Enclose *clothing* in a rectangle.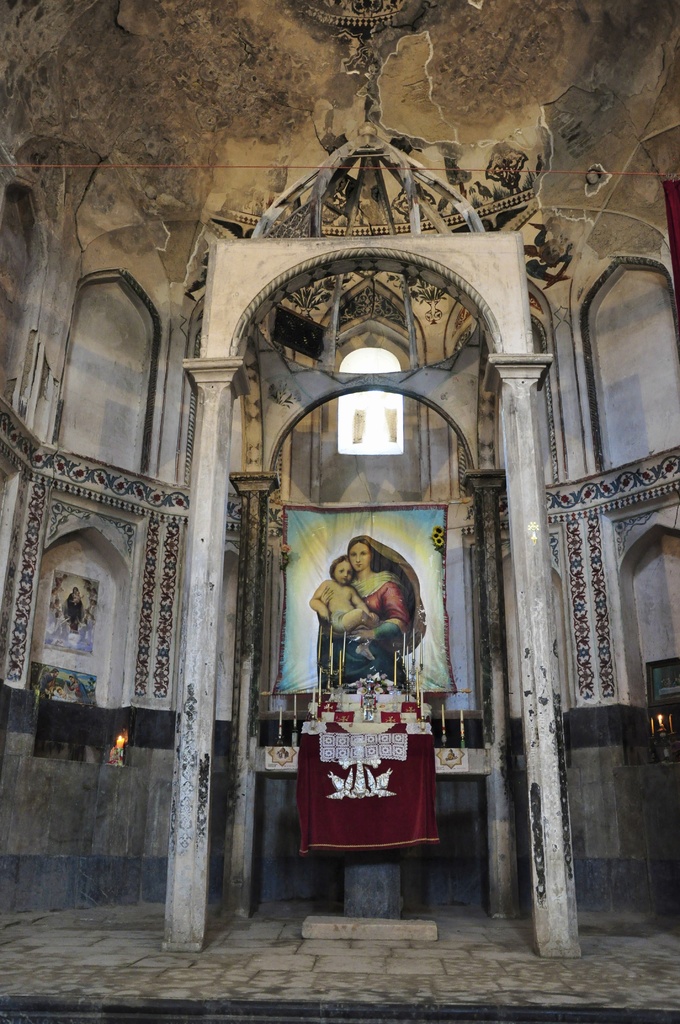
<bbox>312, 568, 432, 701</bbox>.
